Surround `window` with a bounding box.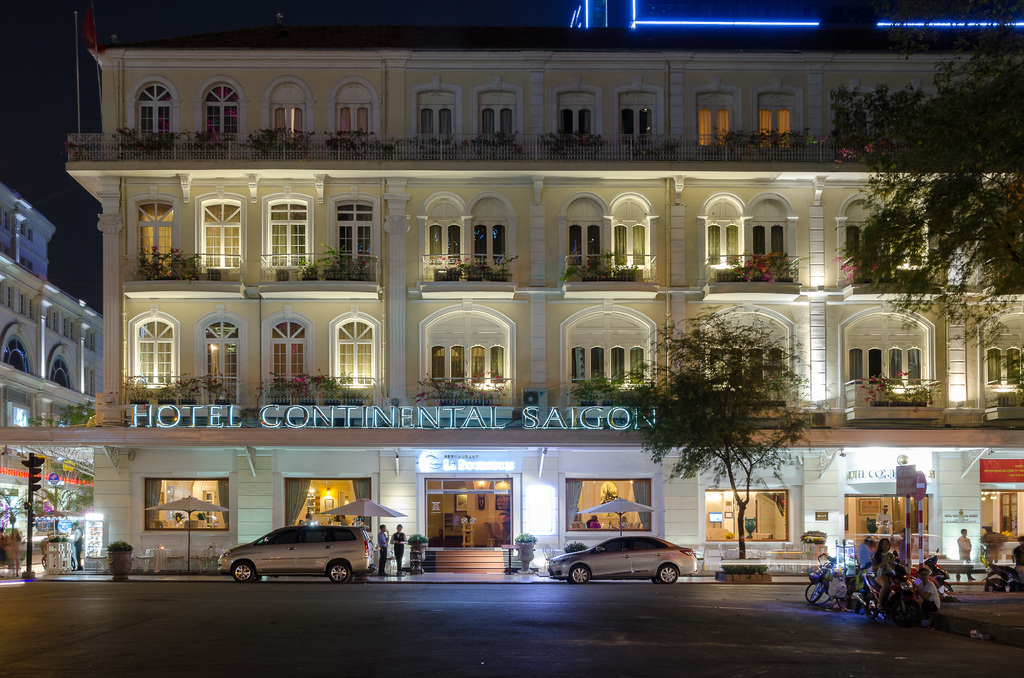
bbox=[710, 341, 790, 394].
